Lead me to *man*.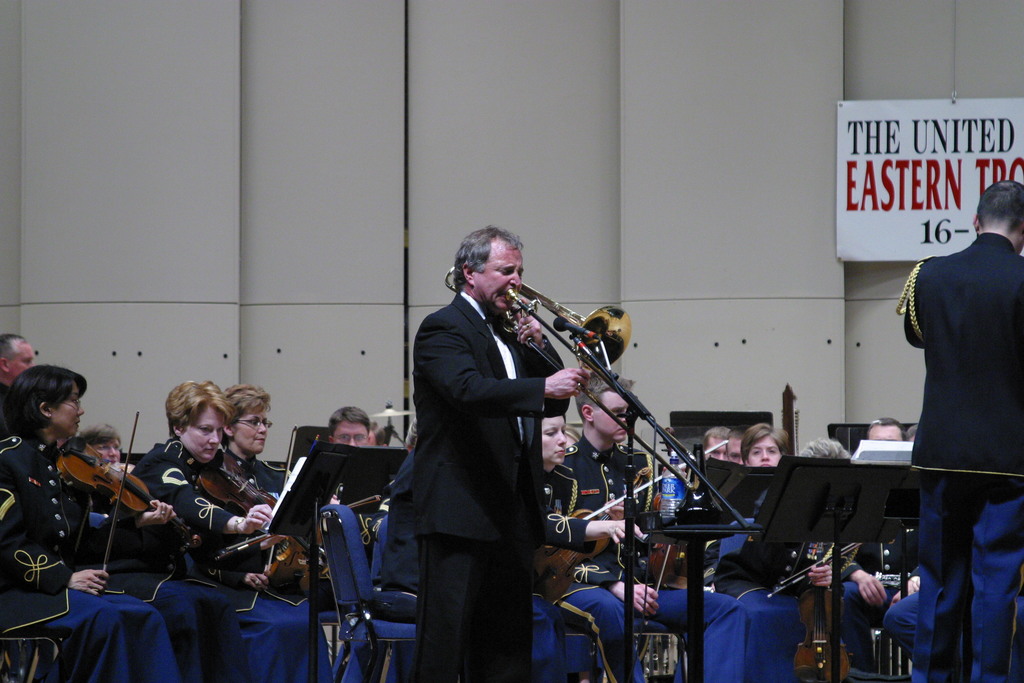
Lead to (left=409, top=219, right=597, bottom=676).
